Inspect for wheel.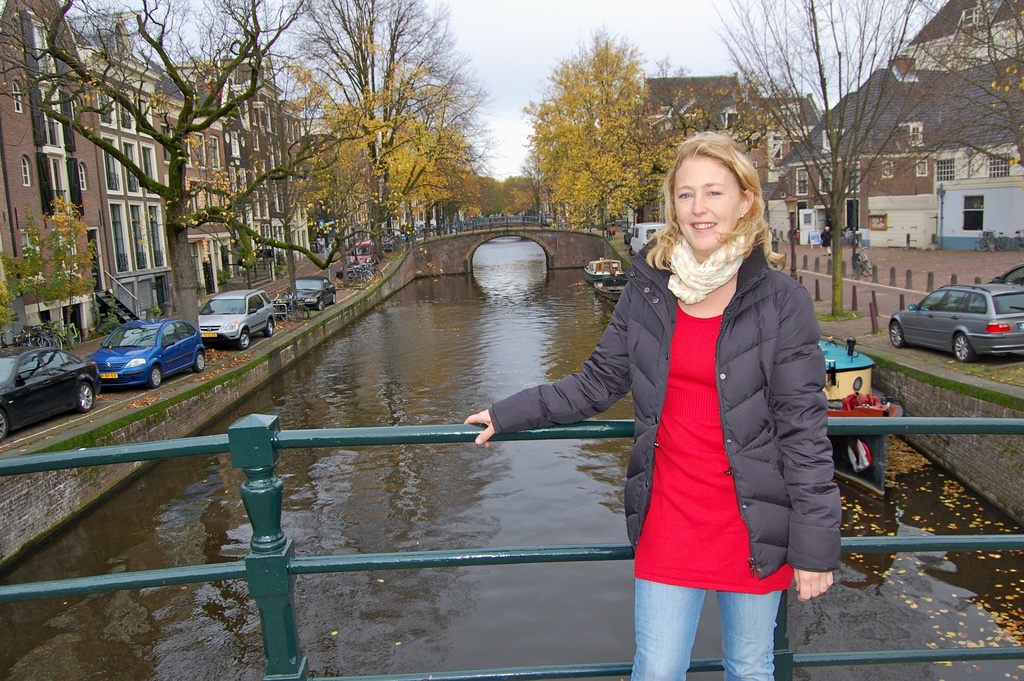
Inspection: [x1=264, y1=320, x2=274, y2=336].
